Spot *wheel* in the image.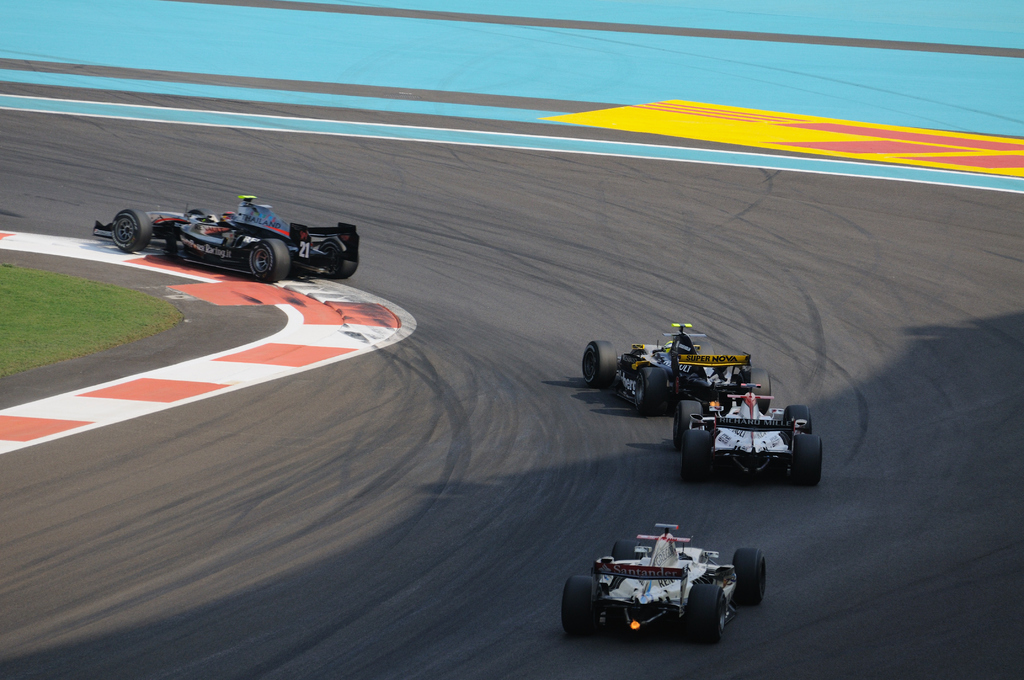
*wheel* found at 787:400:810:433.
